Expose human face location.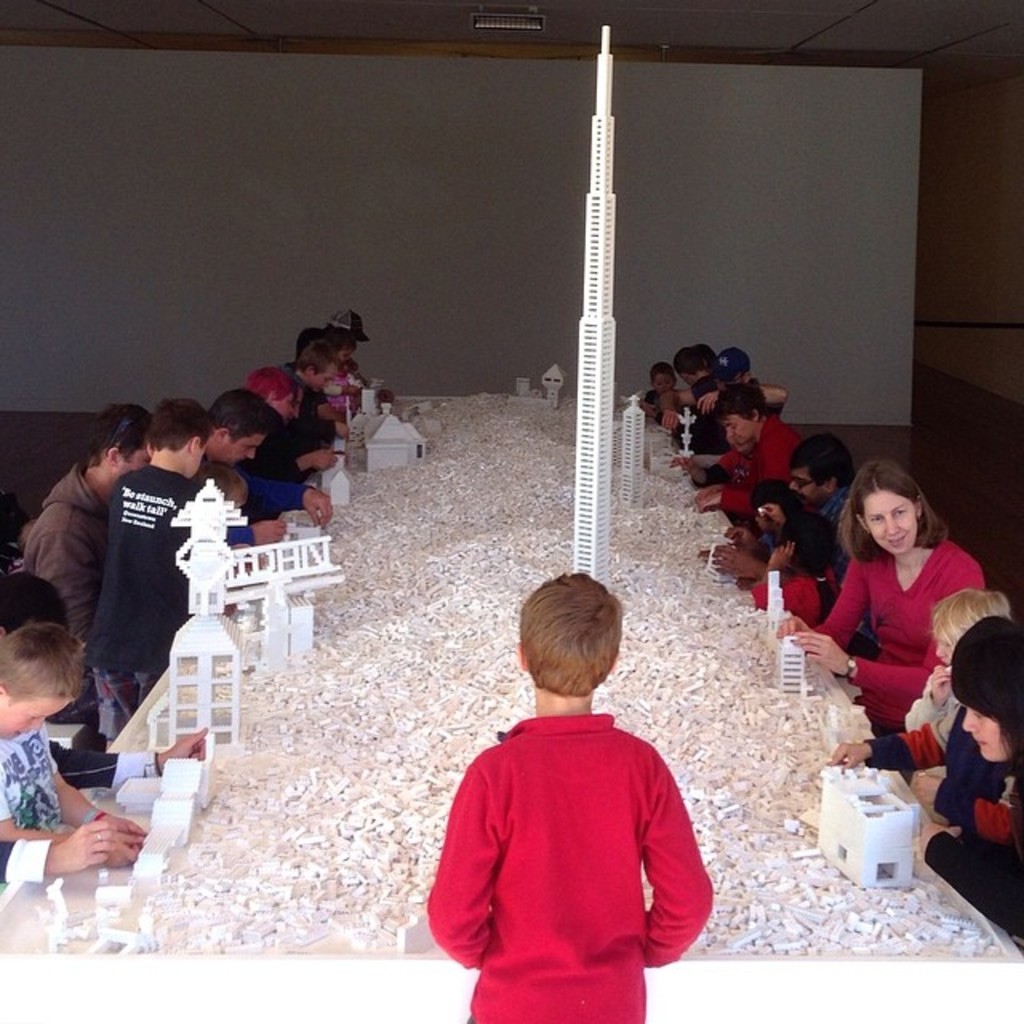
Exposed at 722:410:755:445.
